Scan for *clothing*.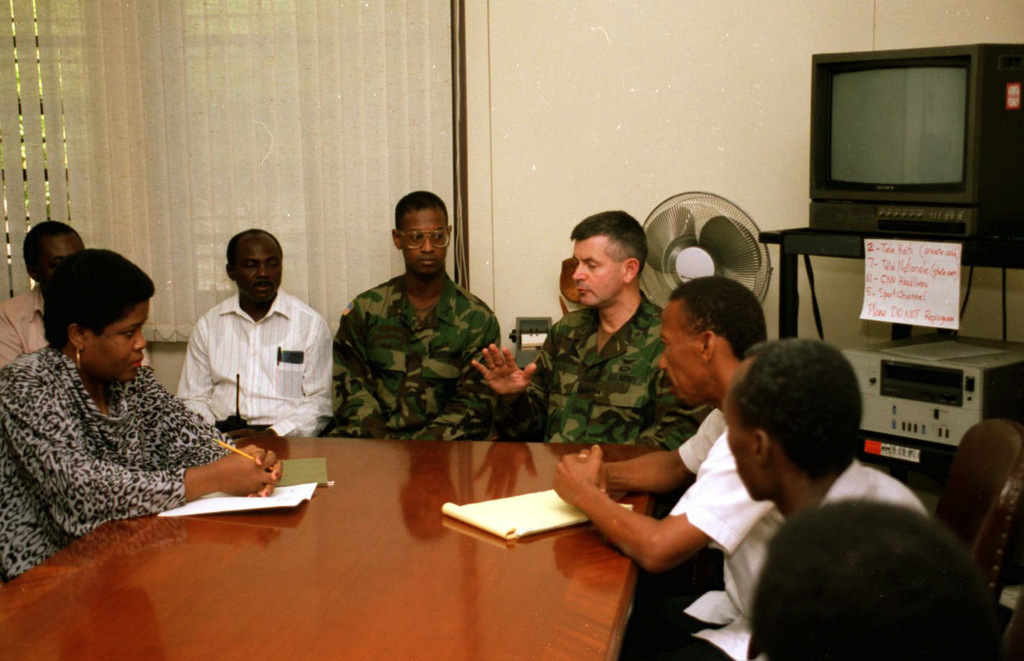
Scan result: l=591, t=398, r=775, b=660.
